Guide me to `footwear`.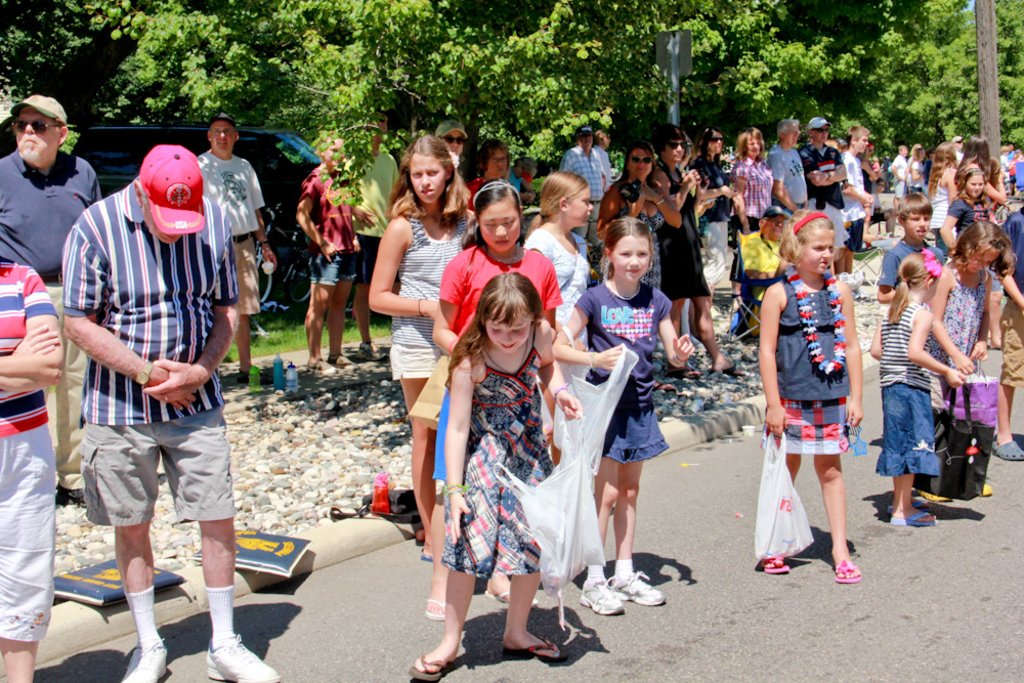
Guidance: 354, 341, 388, 362.
